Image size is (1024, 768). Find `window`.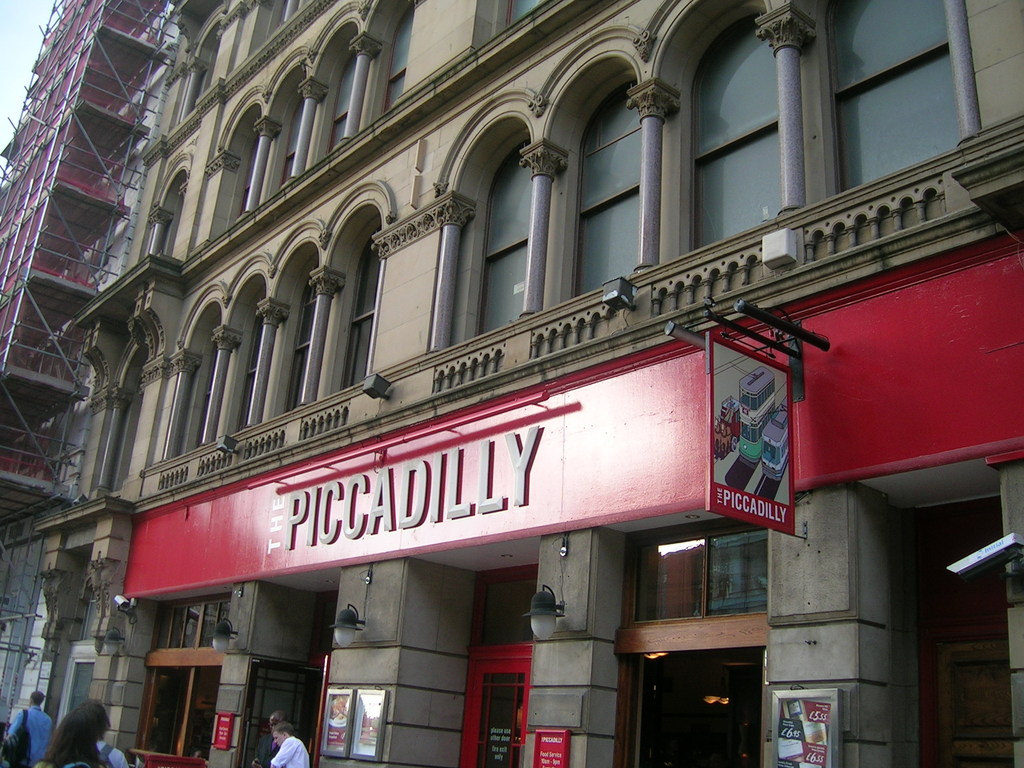
281/69/307/135.
